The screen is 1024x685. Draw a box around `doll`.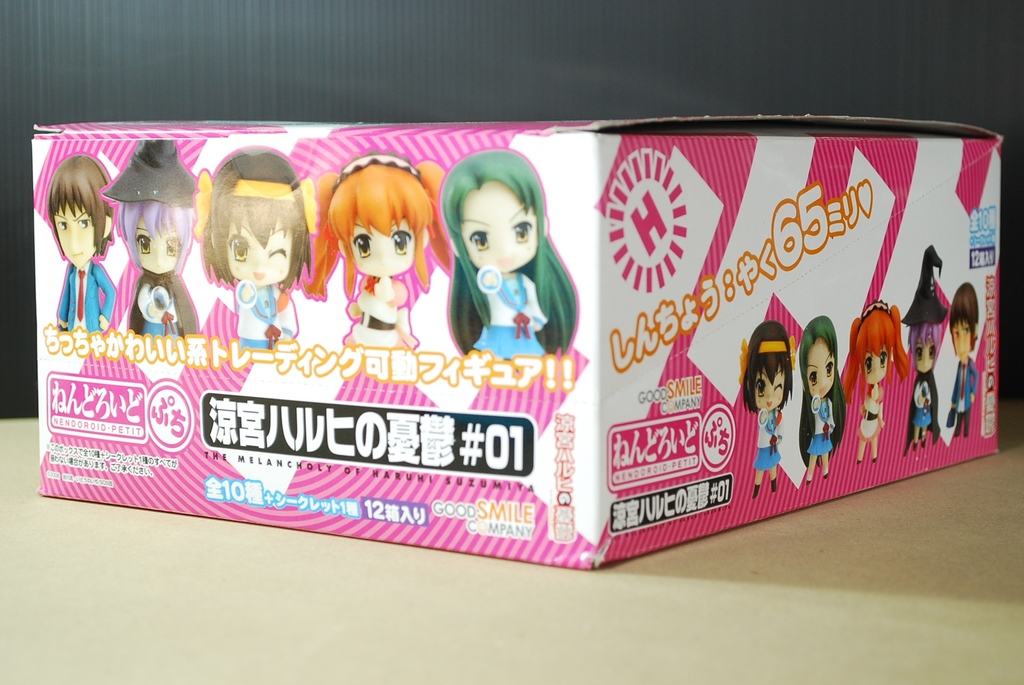
bbox(94, 135, 198, 335).
